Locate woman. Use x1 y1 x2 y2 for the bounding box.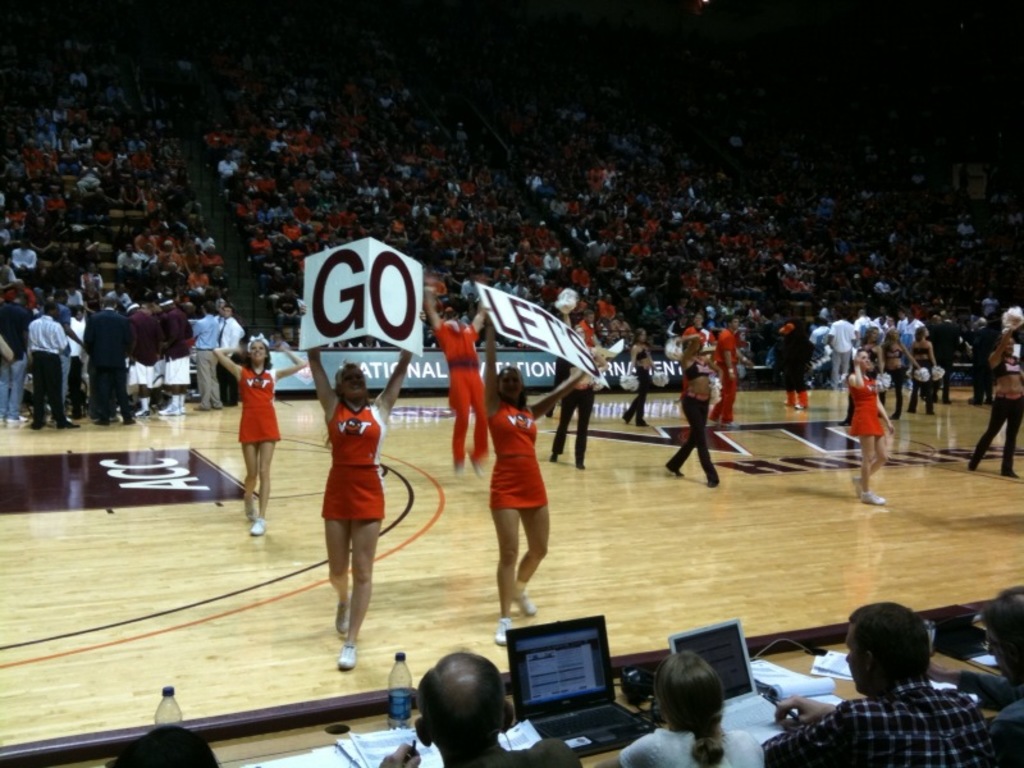
881 321 925 421.
